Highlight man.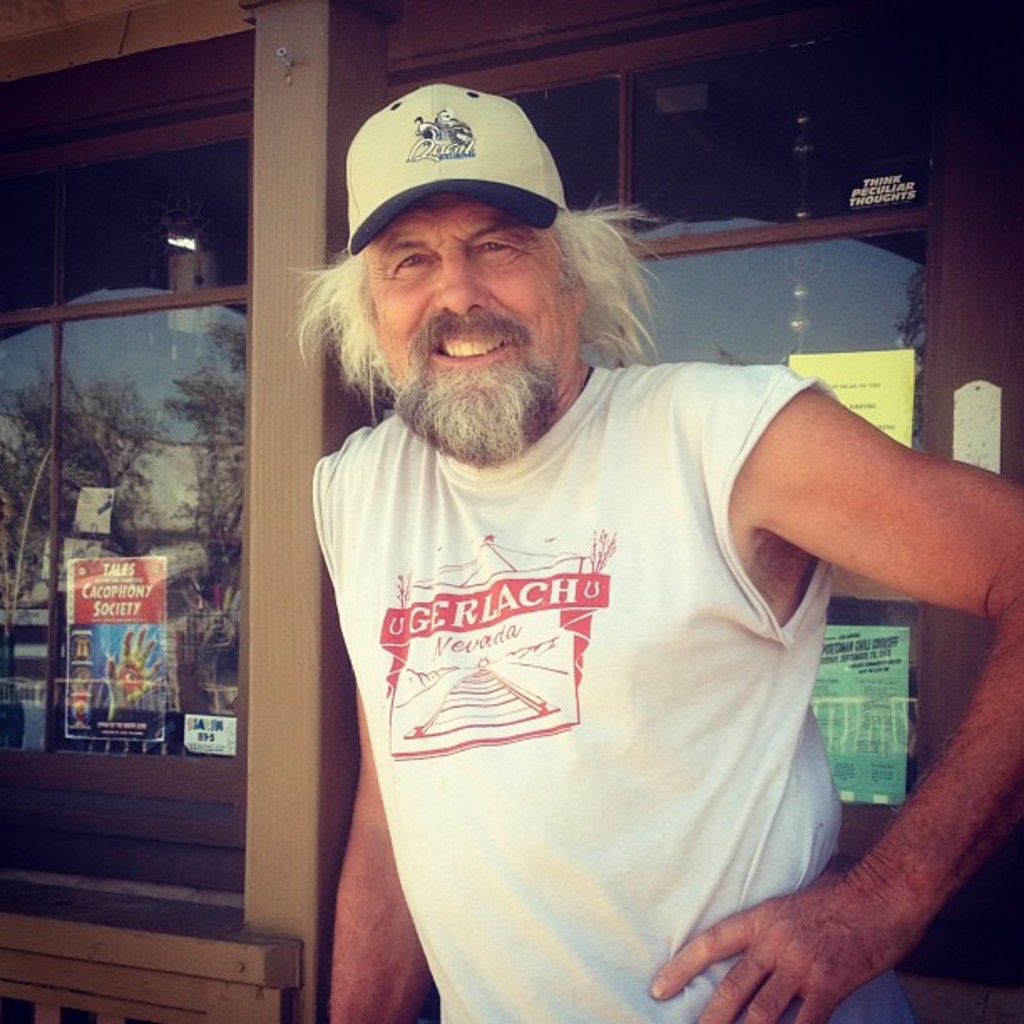
Highlighted region: [269,95,970,1023].
